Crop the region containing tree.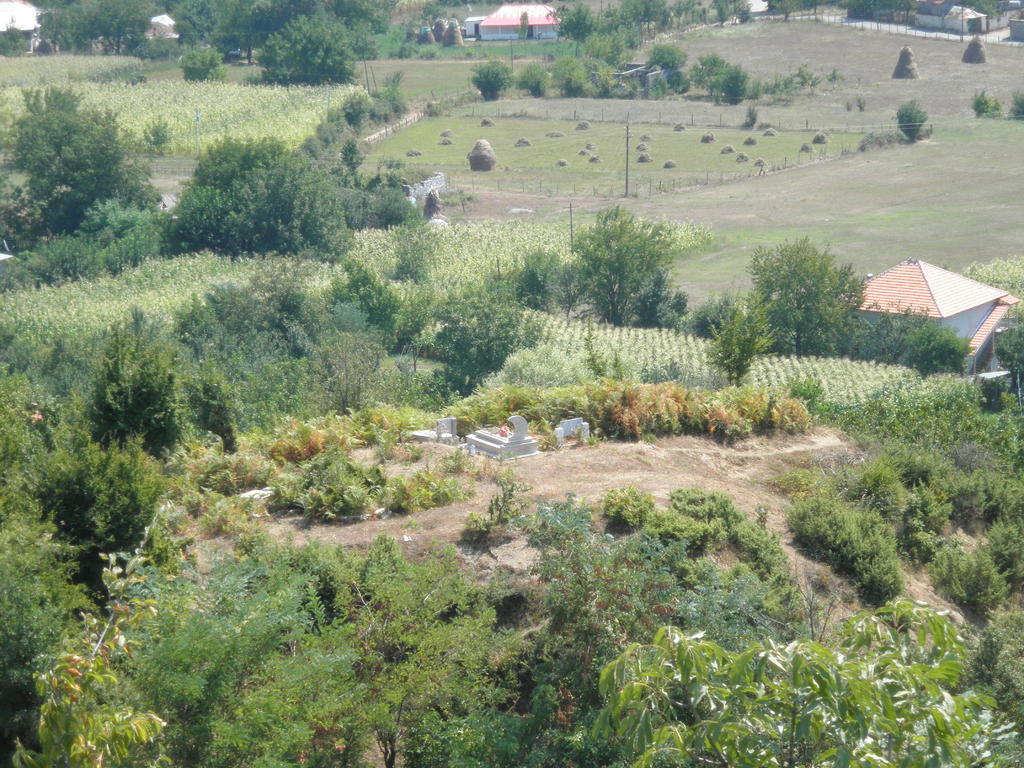
Crop region: x1=520 y1=244 x2=569 y2=300.
